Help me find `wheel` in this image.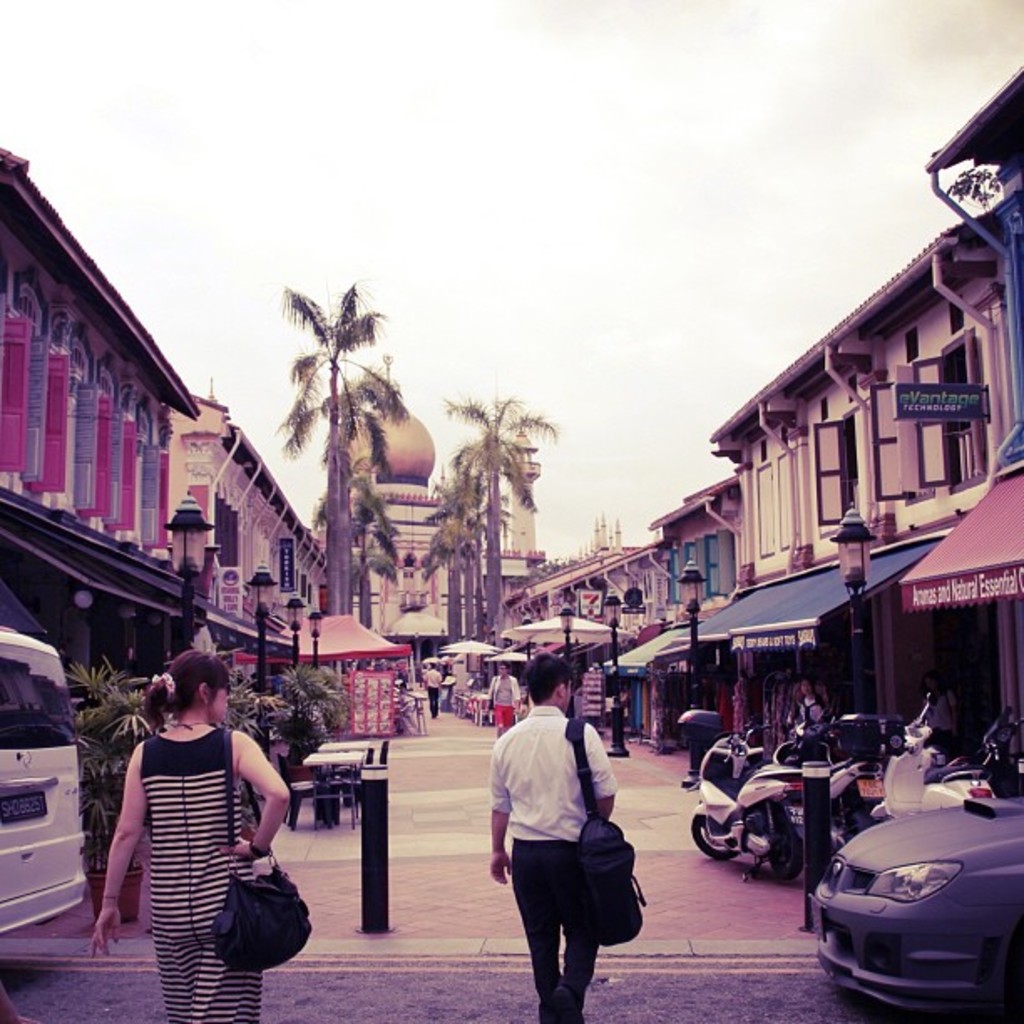
Found it: <bbox>830, 806, 873, 855</bbox>.
